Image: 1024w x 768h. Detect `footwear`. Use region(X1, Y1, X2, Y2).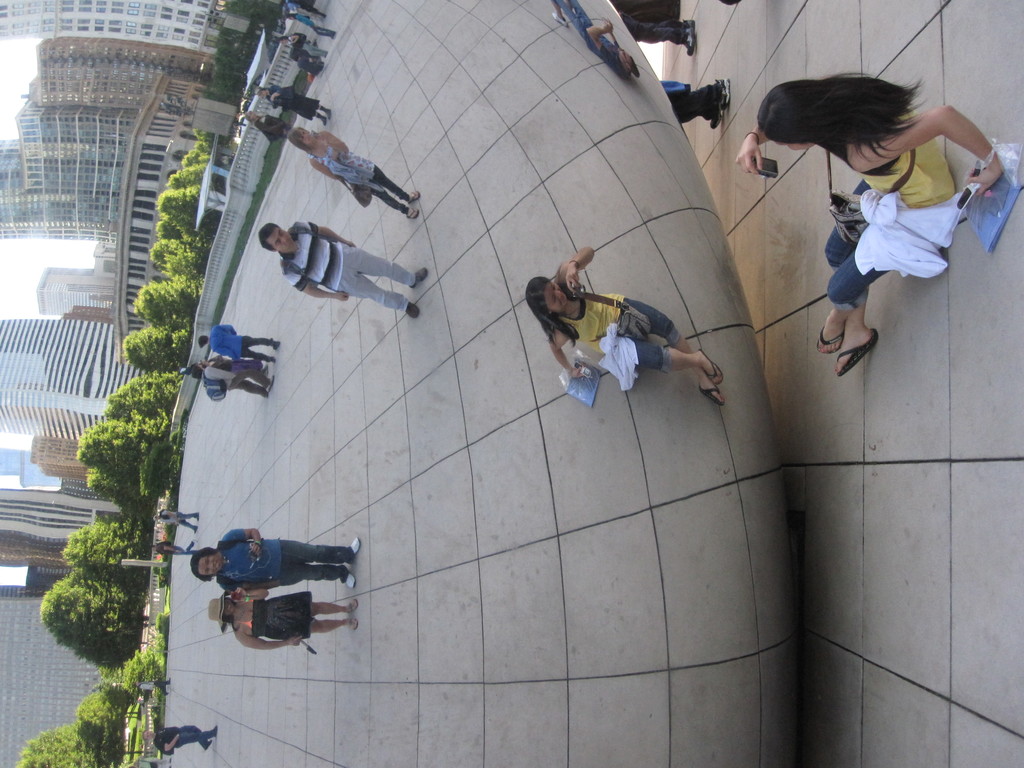
region(830, 329, 878, 380).
